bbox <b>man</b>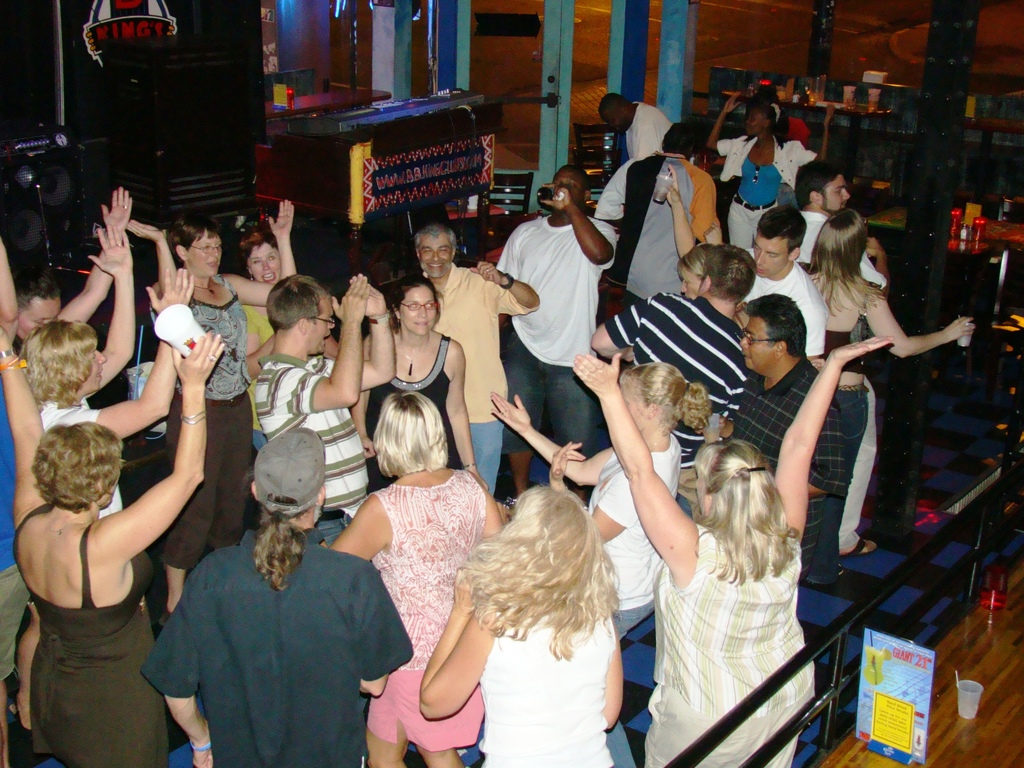
584:249:760:461
